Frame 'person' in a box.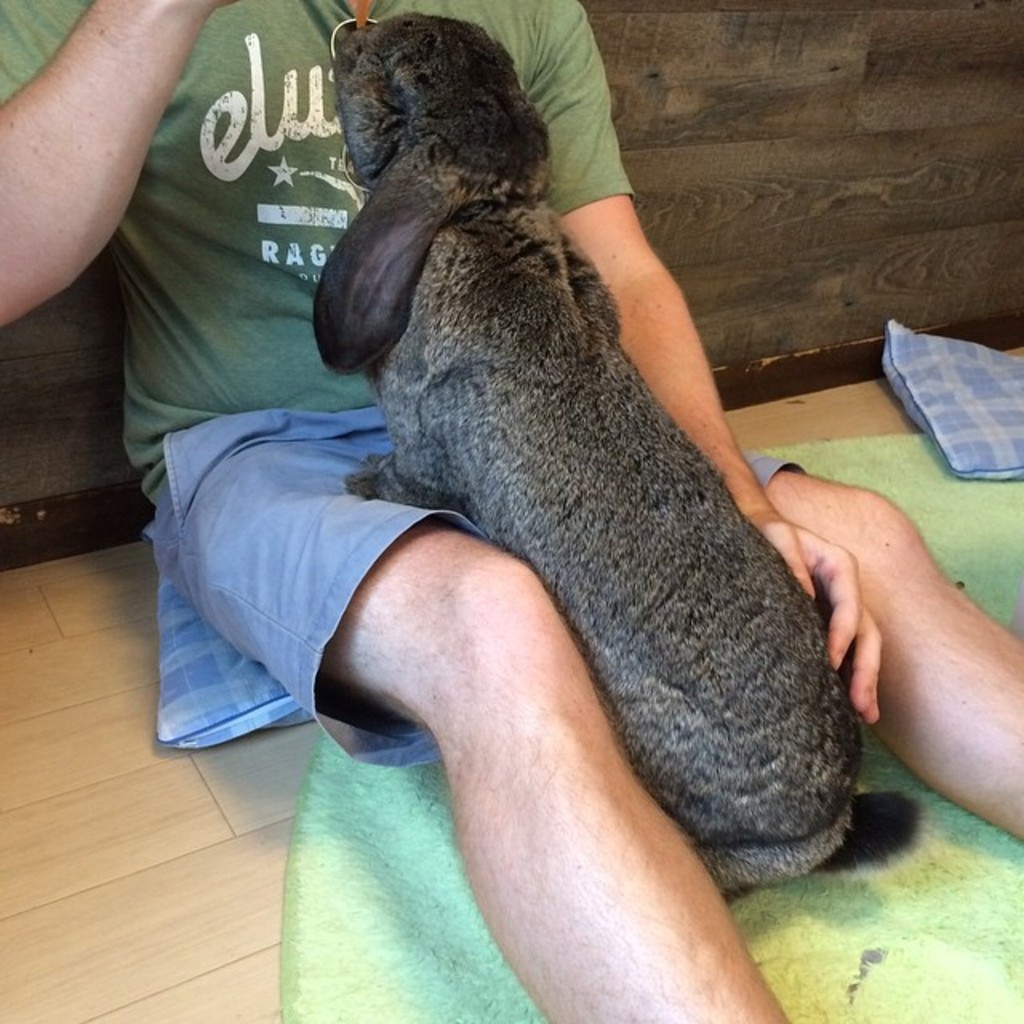
(left=0, top=0, right=1022, bottom=1022).
